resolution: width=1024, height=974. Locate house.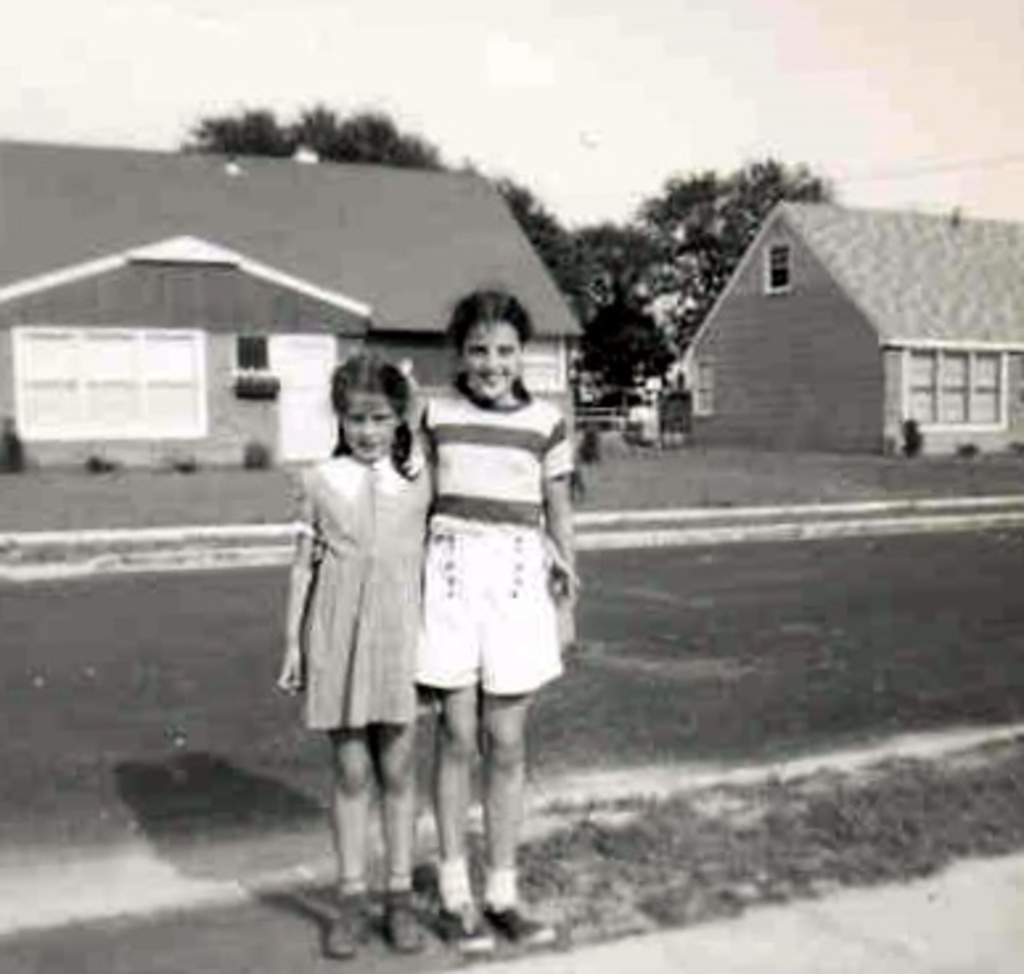
<box>677,196,1021,450</box>.
